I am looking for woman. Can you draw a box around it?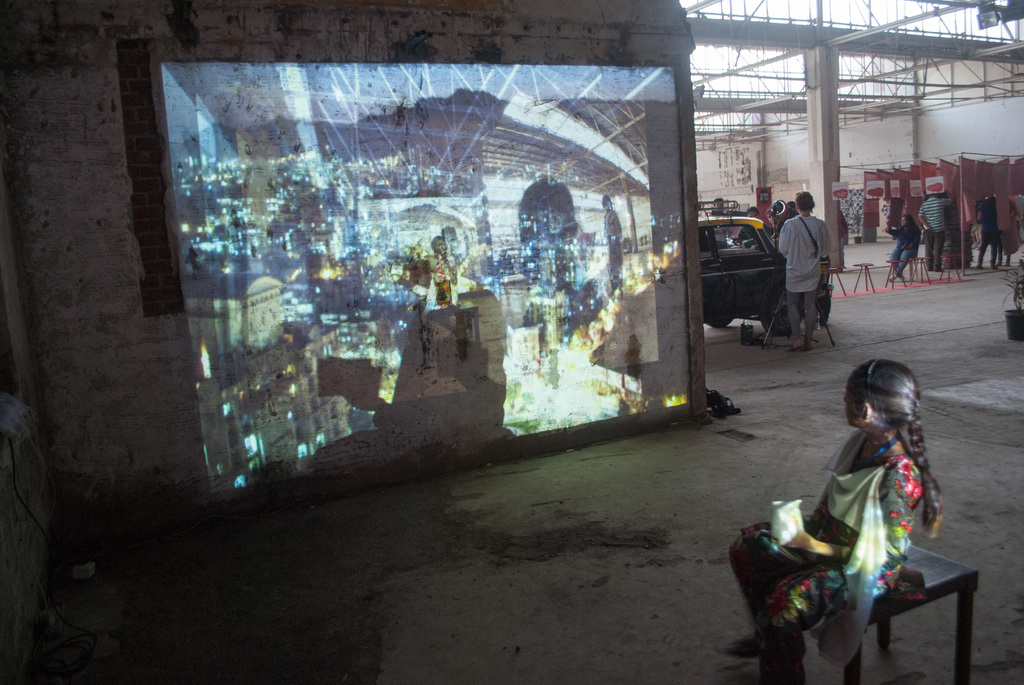
Sure, the bounding box is (711,358,955,684).
